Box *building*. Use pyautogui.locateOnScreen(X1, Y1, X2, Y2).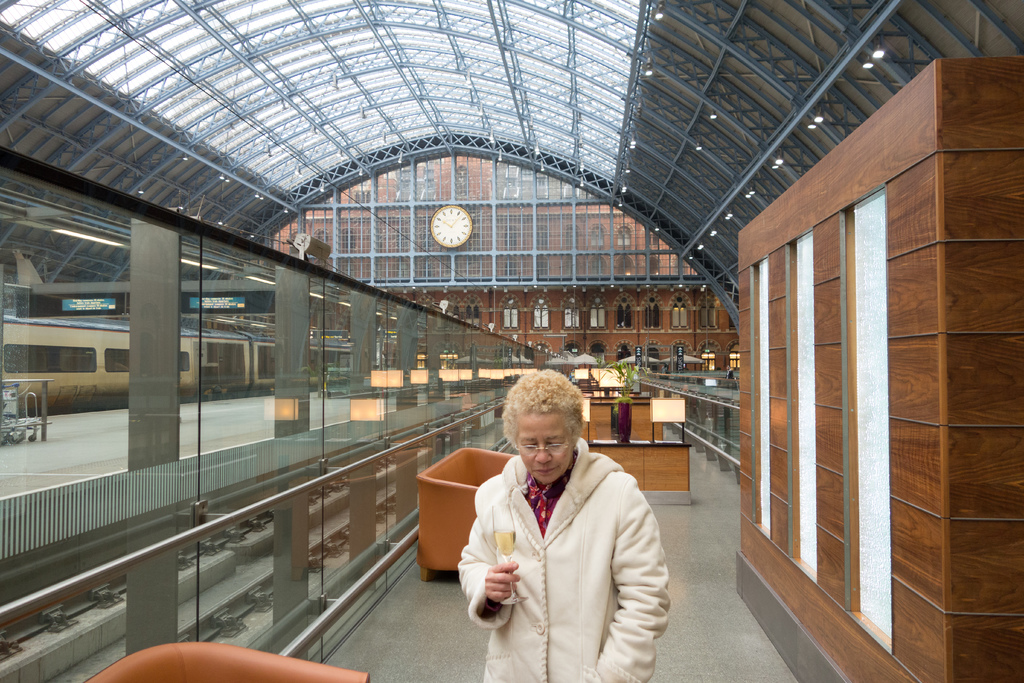
pyautogui.locateOnScreen(276, 152, 739, 393).
